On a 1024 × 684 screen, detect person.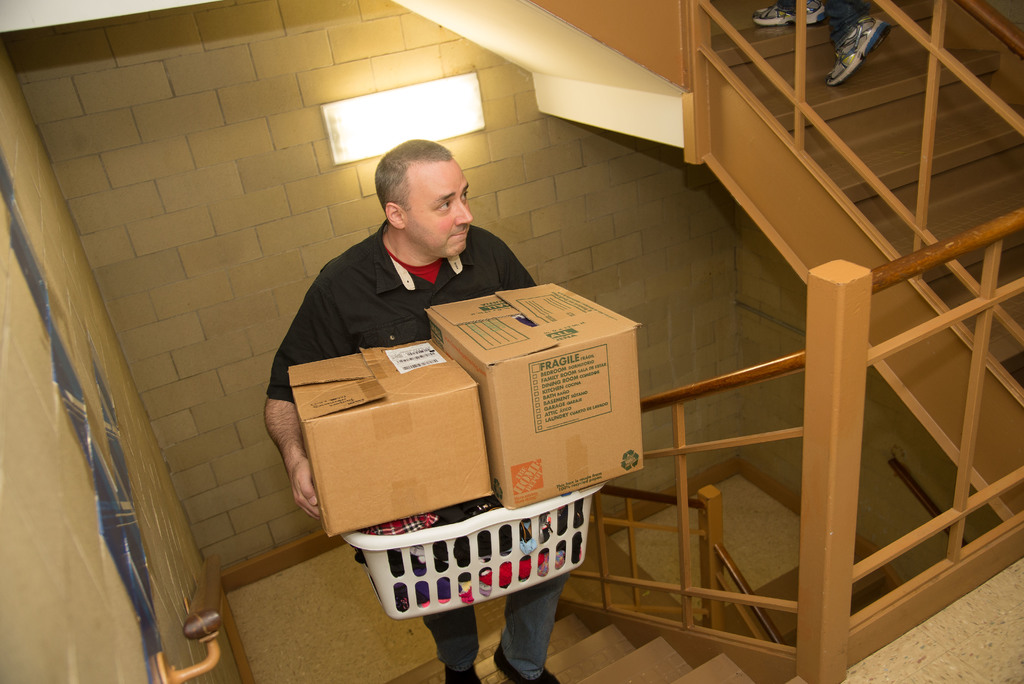
259 137 573 683.
